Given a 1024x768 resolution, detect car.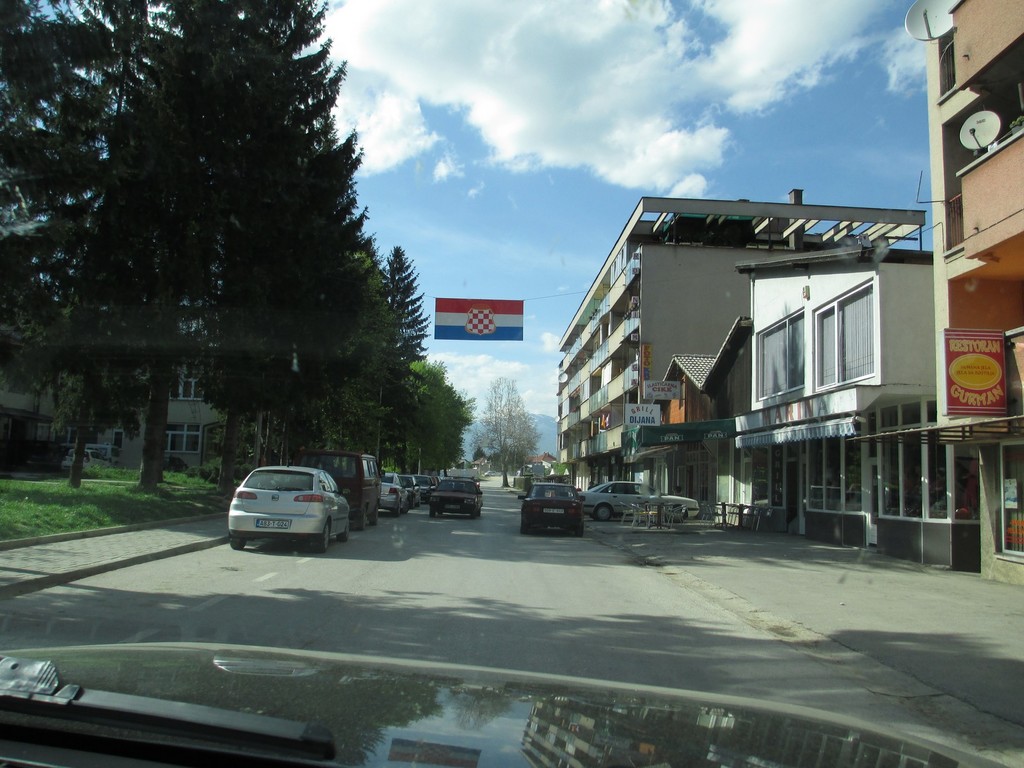
bbox=(583, 483, 698, 522).
